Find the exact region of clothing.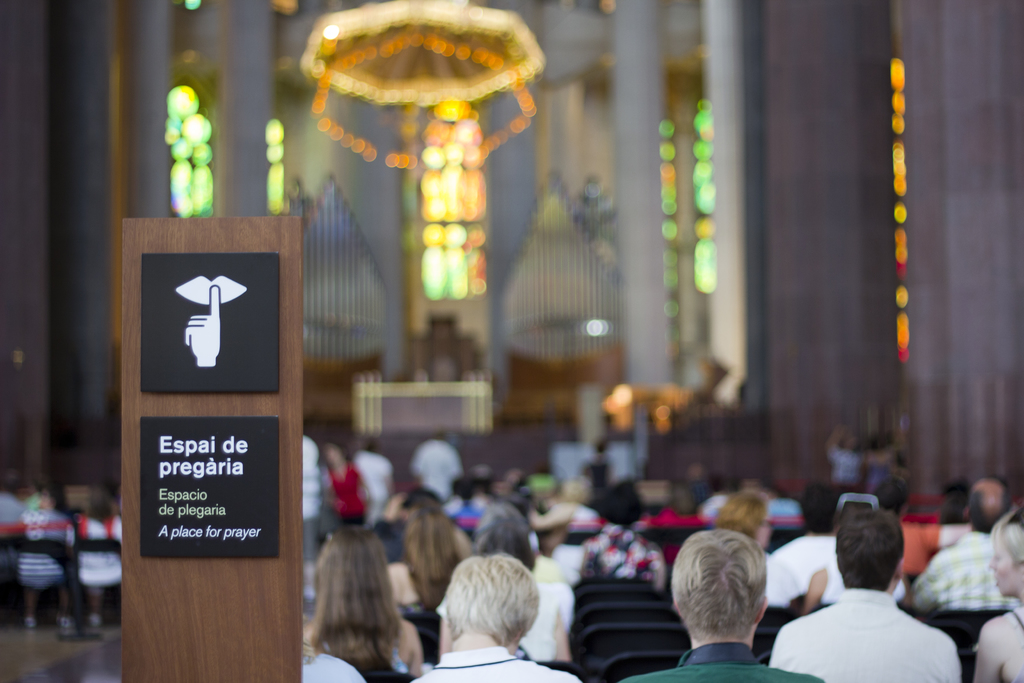
Exact region: (328,464,376,529).
